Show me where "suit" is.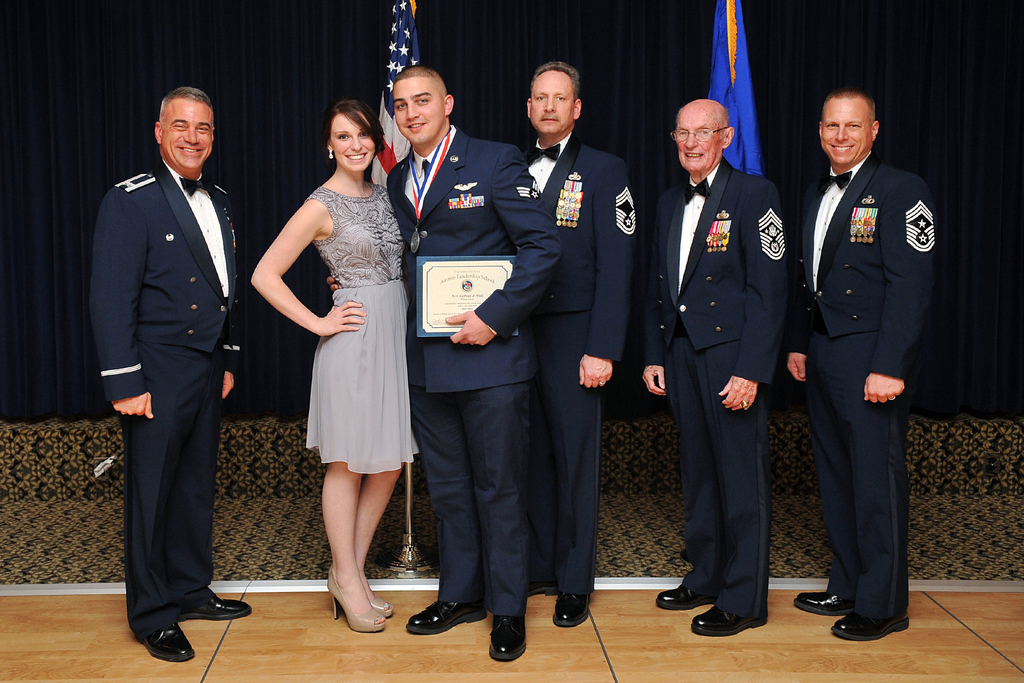
"suit" is at pyautogui.locateOnScreen(508, 136, 648, 603).
